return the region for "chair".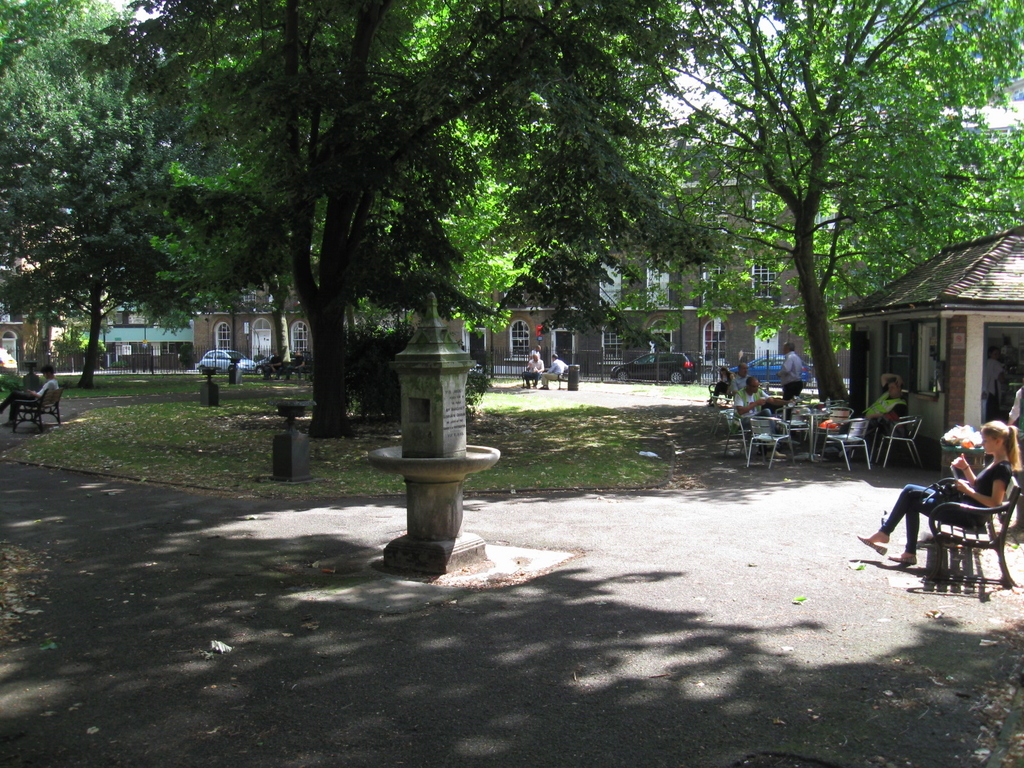
bbox(741, 417, 795, 464).
